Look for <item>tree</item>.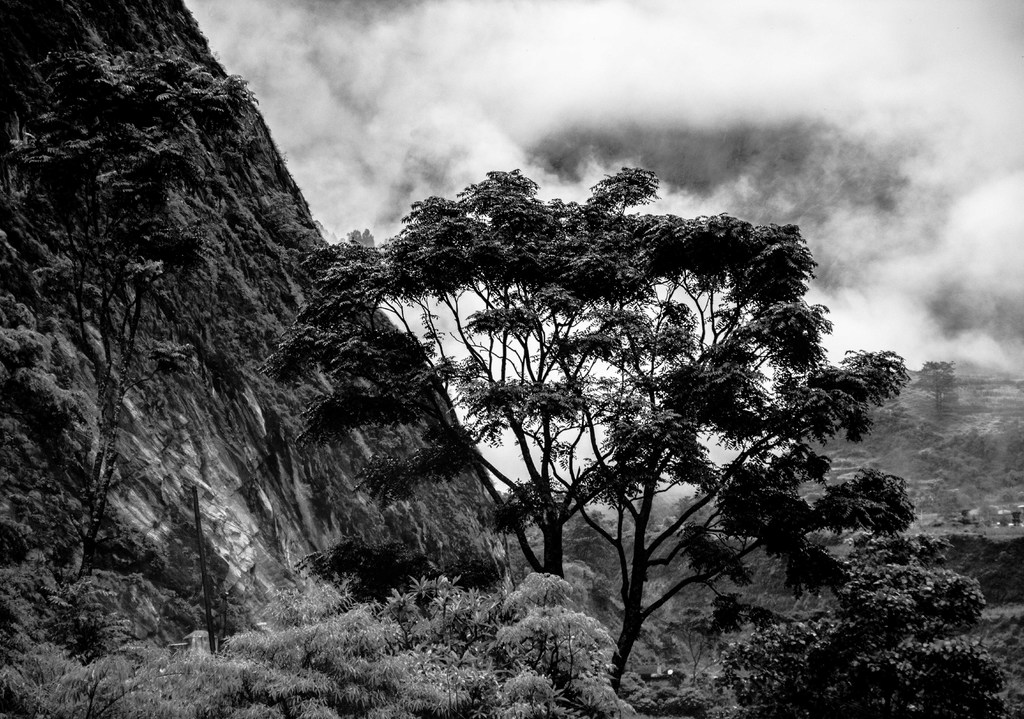
Found: box(257, 165, 913, 698).
